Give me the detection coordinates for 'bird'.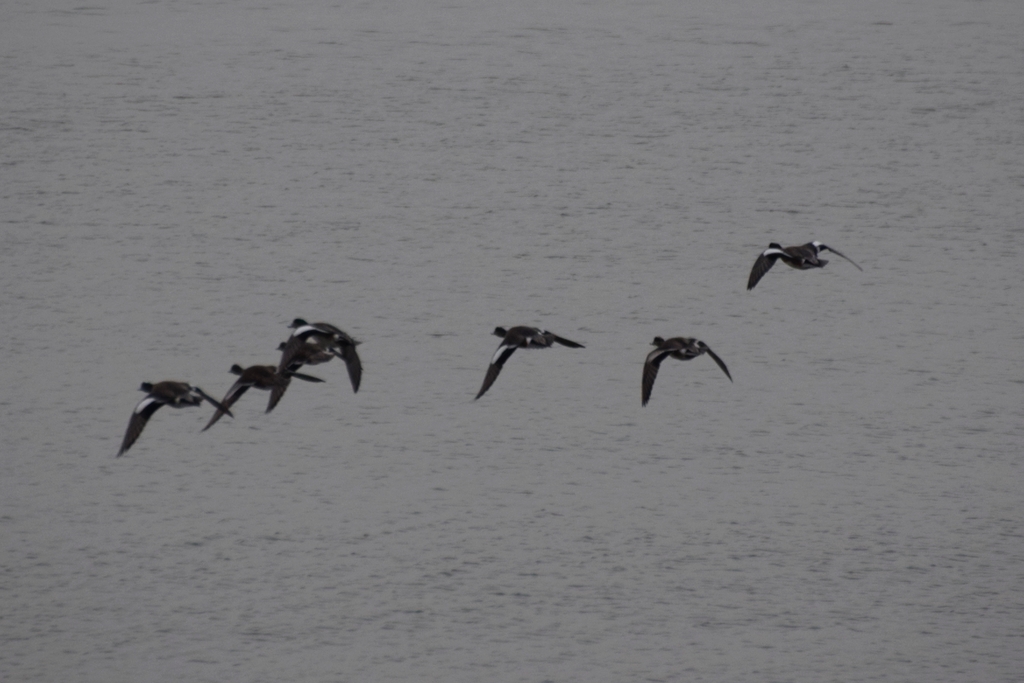
rect(743, 242, 859, 294).
